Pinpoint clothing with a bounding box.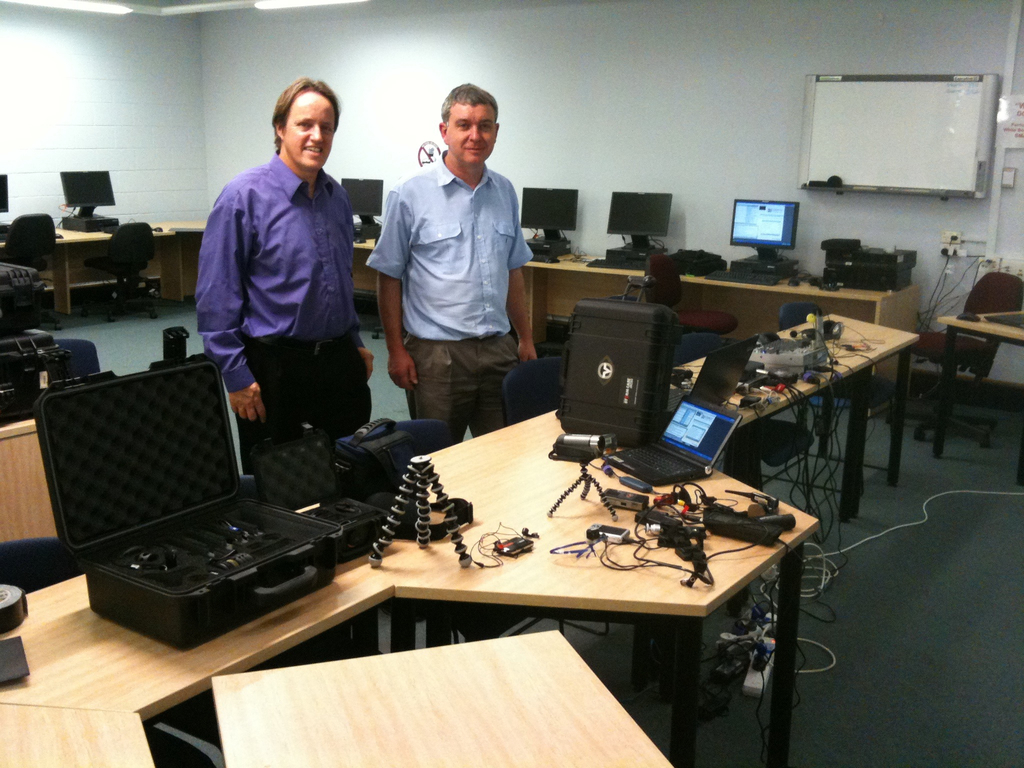
{"left": 244, "top": 343, "right": 368, "bottom": 477}.
